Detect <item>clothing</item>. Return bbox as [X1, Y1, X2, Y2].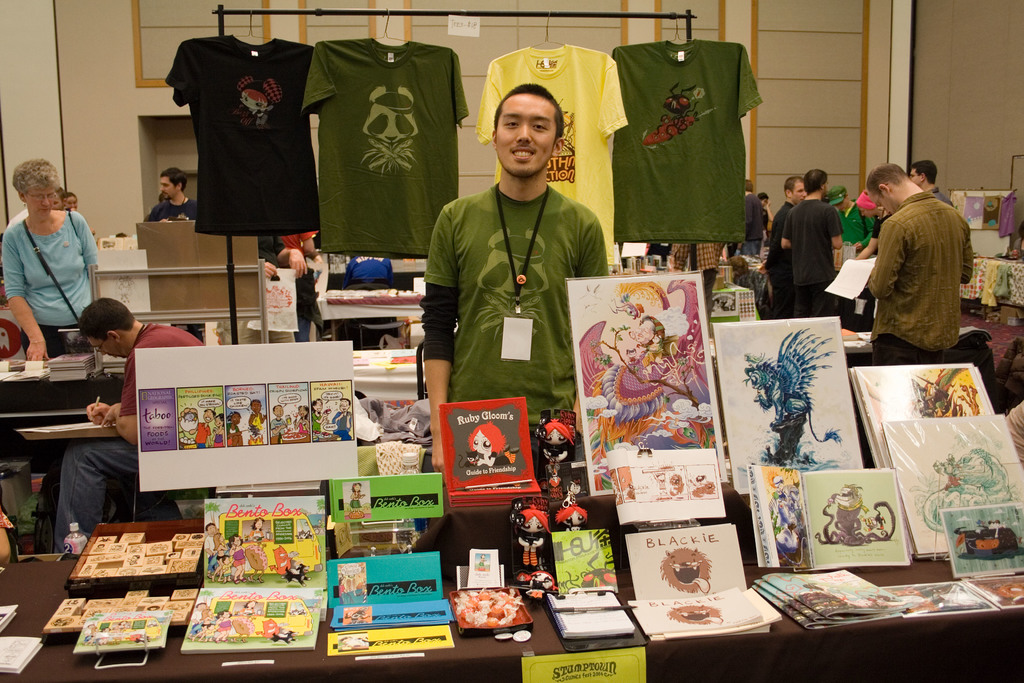
[252, 527, 260, 579].
